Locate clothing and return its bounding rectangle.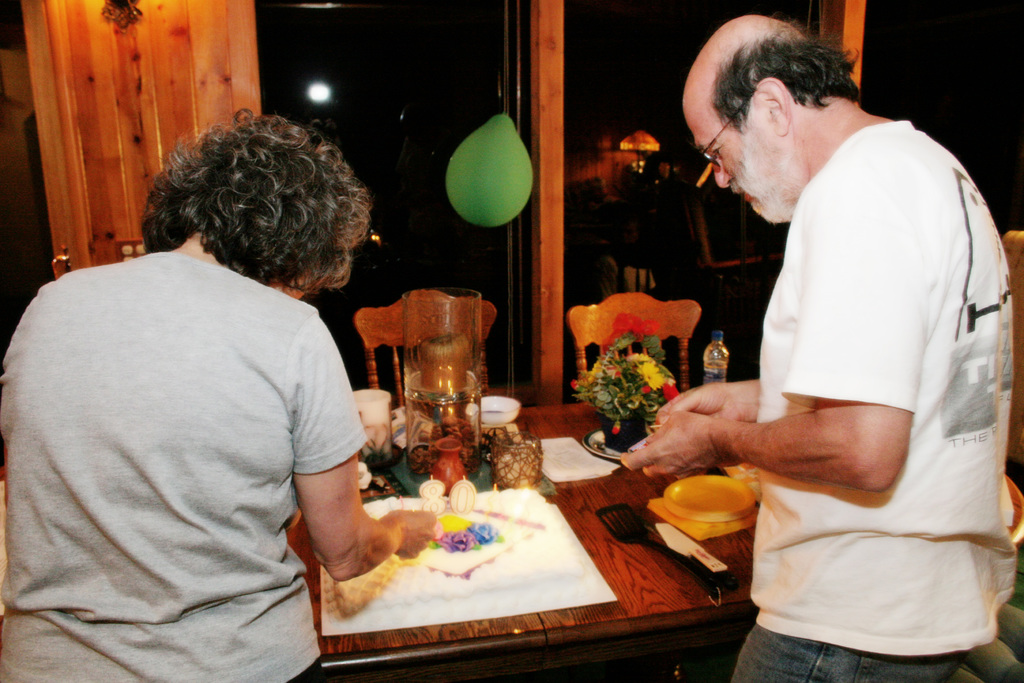
0 250 368 682.
